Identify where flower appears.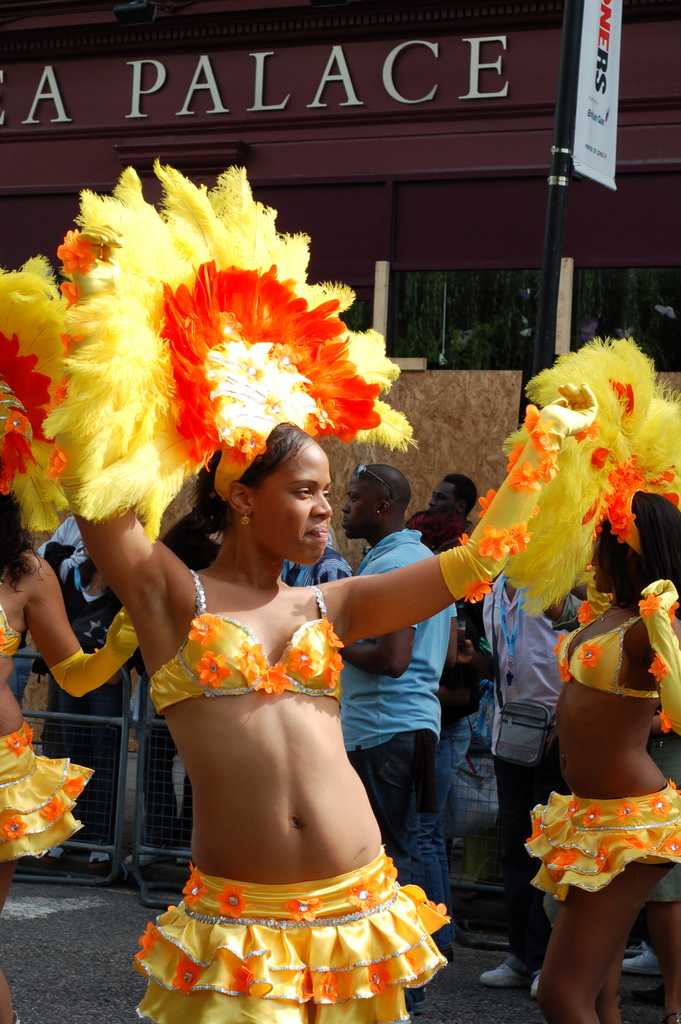
Appears at [left=62, top=335, right=74, bottom=358].
